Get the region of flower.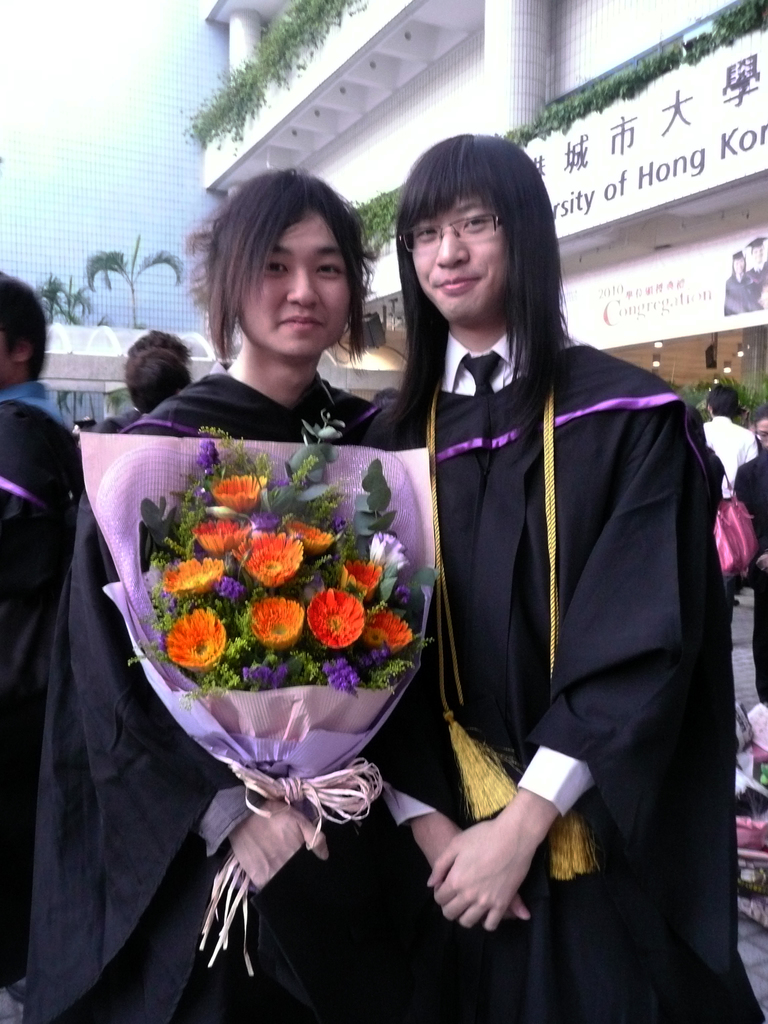
rect(239, 531, 302, 584).
